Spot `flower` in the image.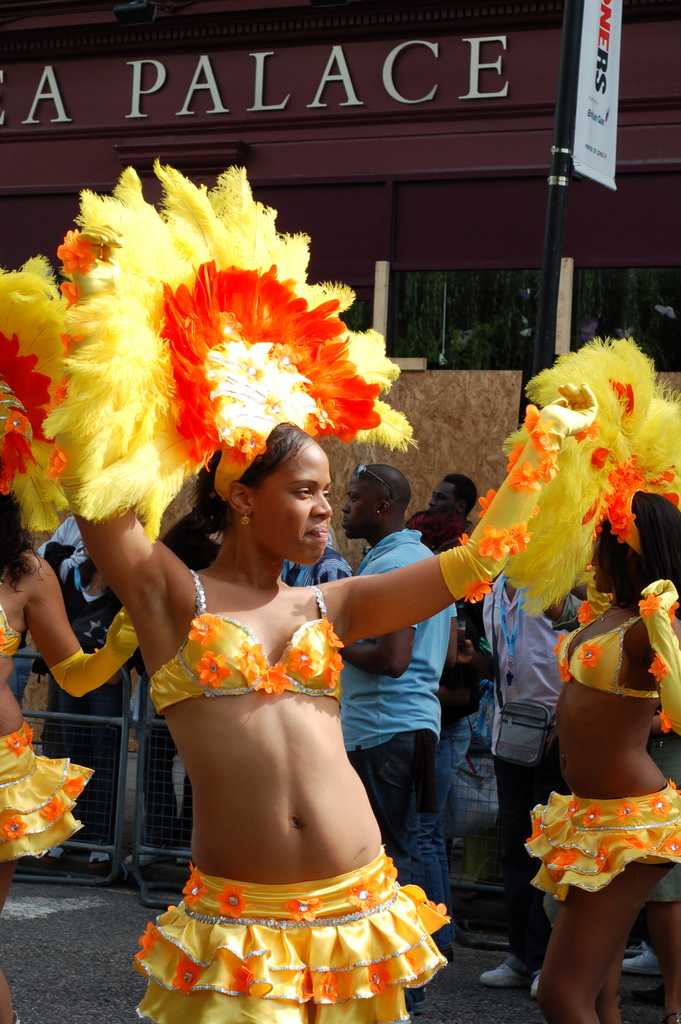
`flower` found at (x1=625, y1=834, x2=648, y2=850).
